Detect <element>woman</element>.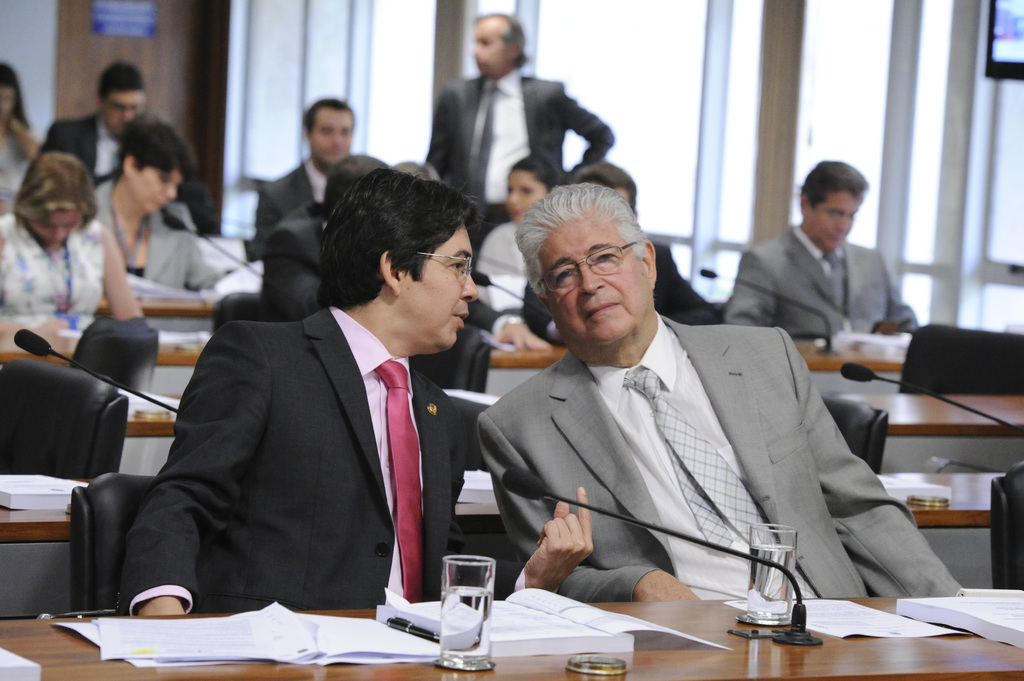
Detected at x1=474, y1=161, x2=557, y2=278.
